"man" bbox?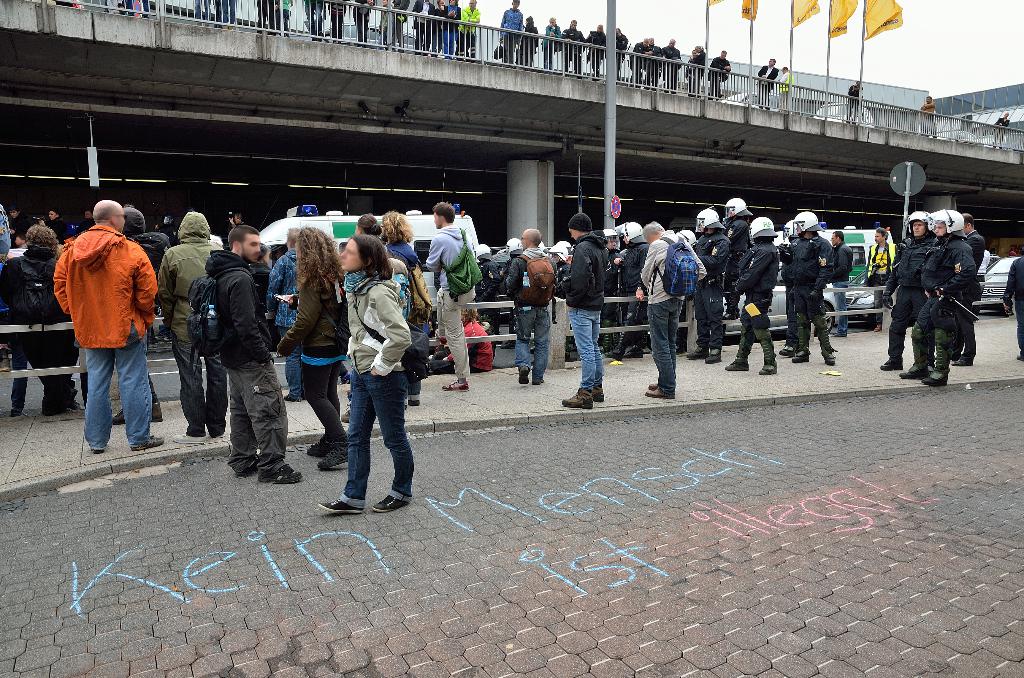
[left=204, top=223, right=301, bottom=487]
